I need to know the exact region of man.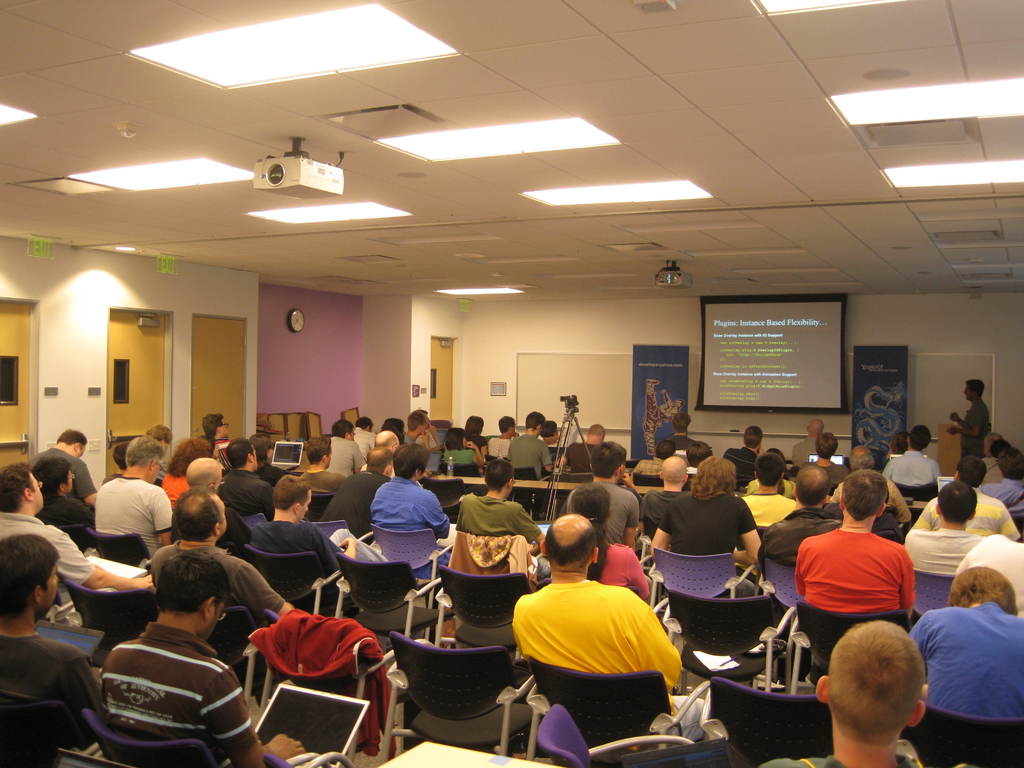
Region: {"left": 738, "top": 450, "right": 795, "bottom": 528}.
